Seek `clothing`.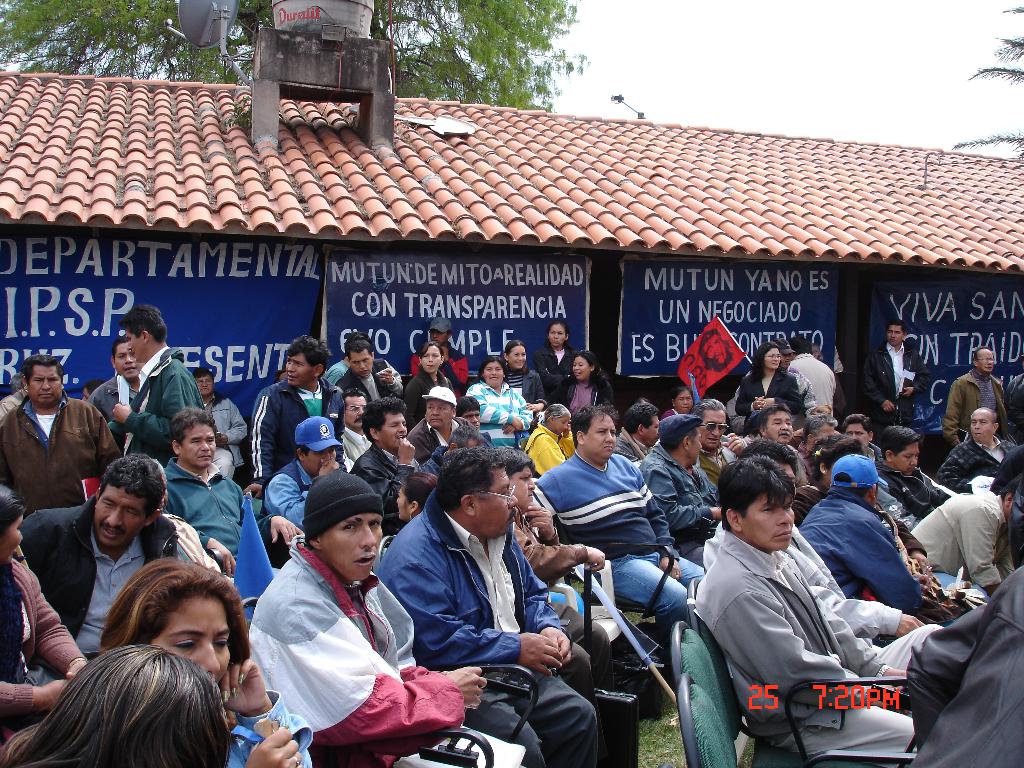
945:370:1011:439.
